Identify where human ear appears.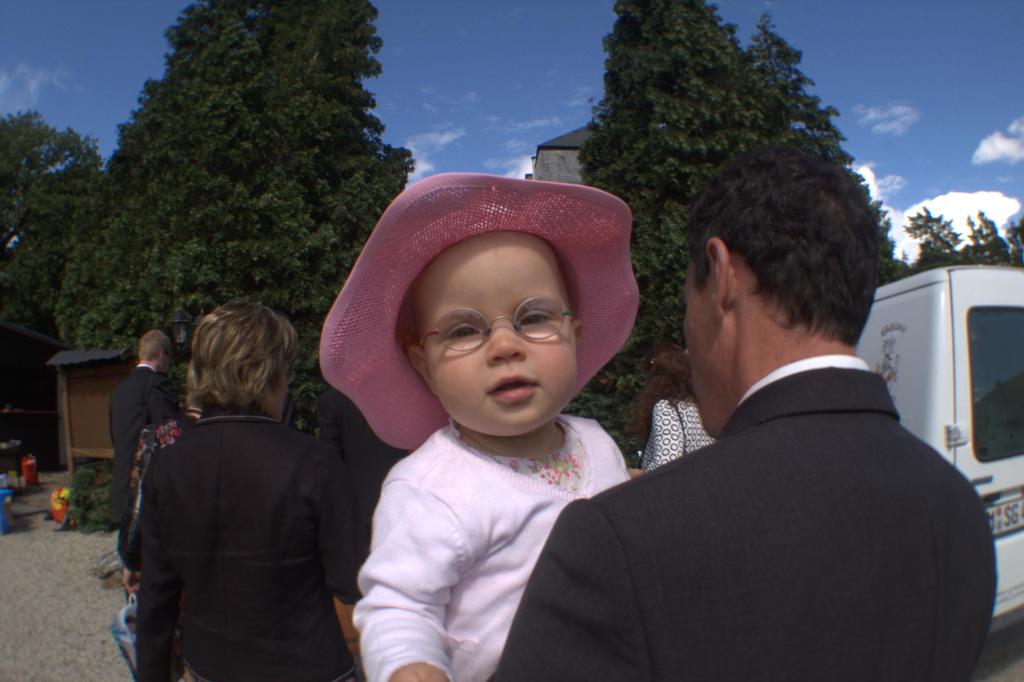
Appears at 575 320 590 339.
